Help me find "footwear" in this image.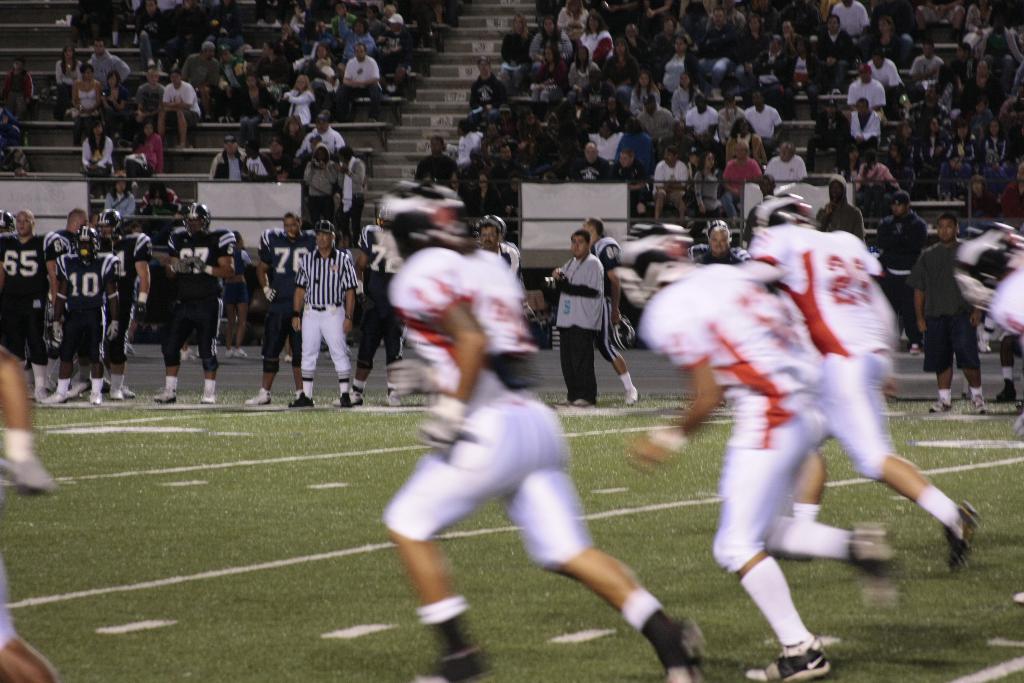
Found it: (665,617,708,682).
